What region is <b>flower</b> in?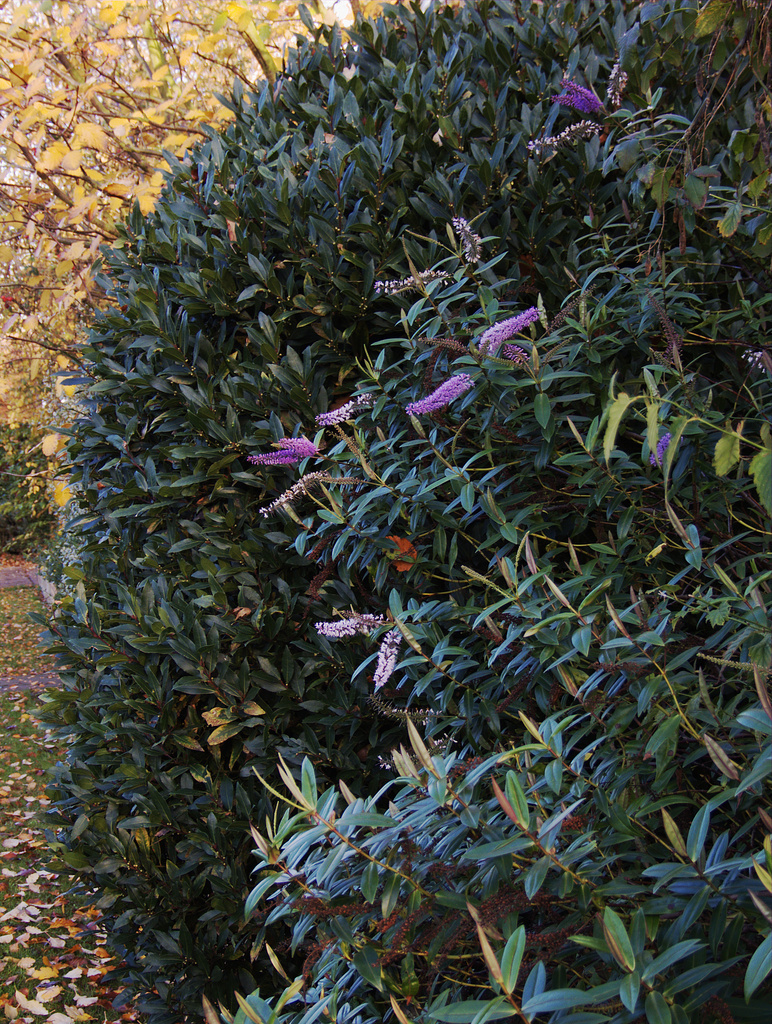
rect(316, 387, 386, 431).
